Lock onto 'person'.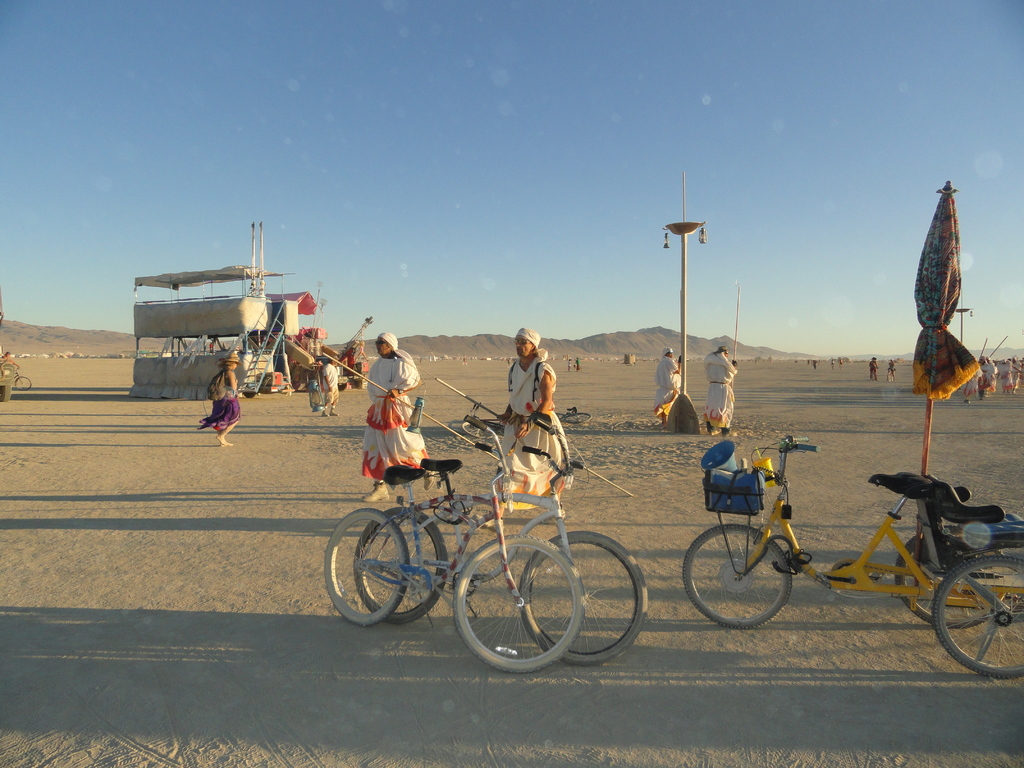
Locked: <region>1016, 361, 1023, 396</region>.
